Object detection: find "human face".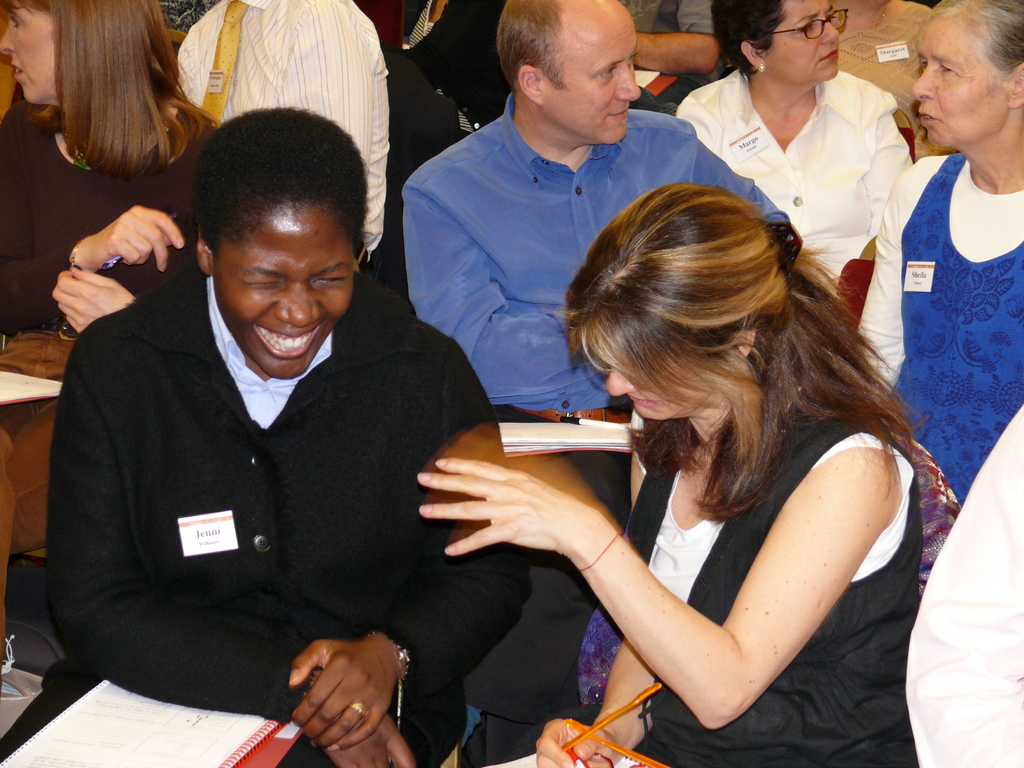
545, 26, 646, 144.
